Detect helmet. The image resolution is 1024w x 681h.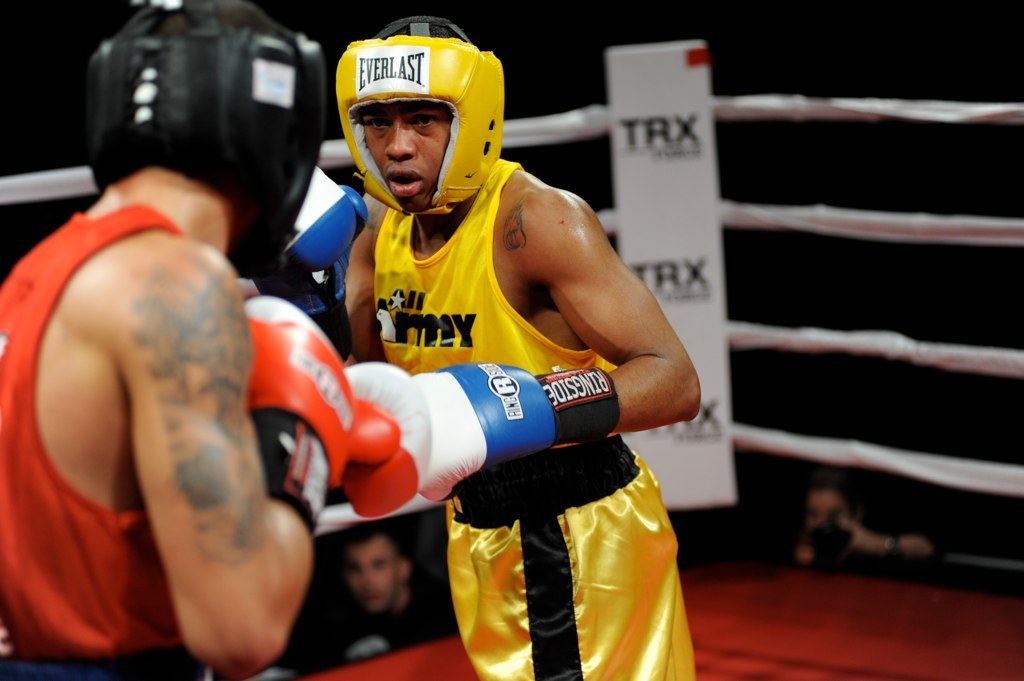
[328,12,507,230].
